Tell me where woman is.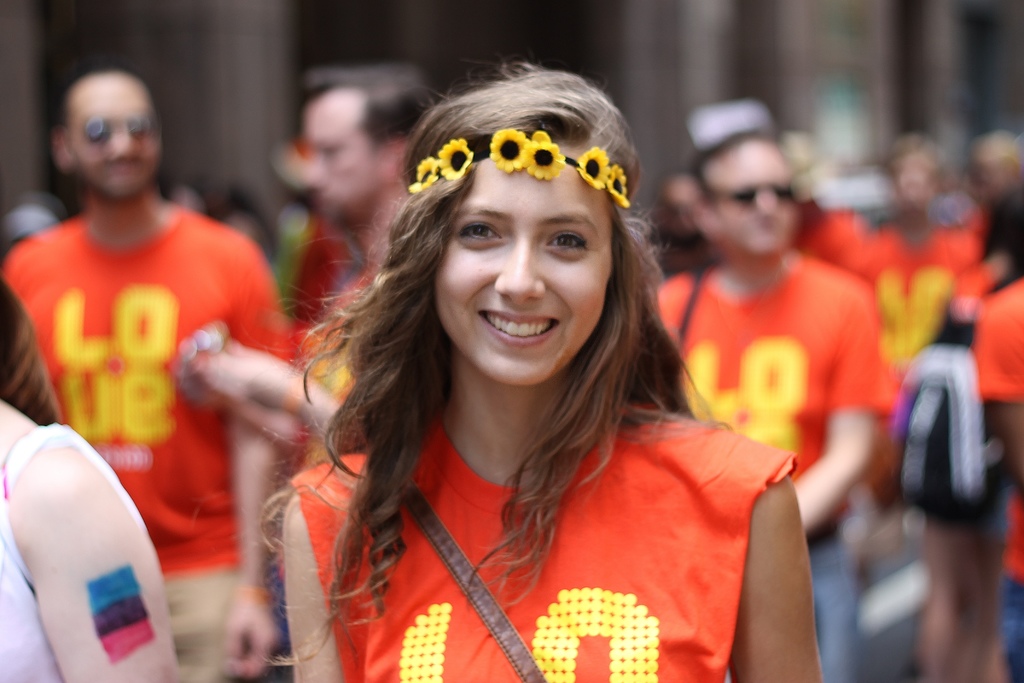
woman is at 0,276,184,682.
